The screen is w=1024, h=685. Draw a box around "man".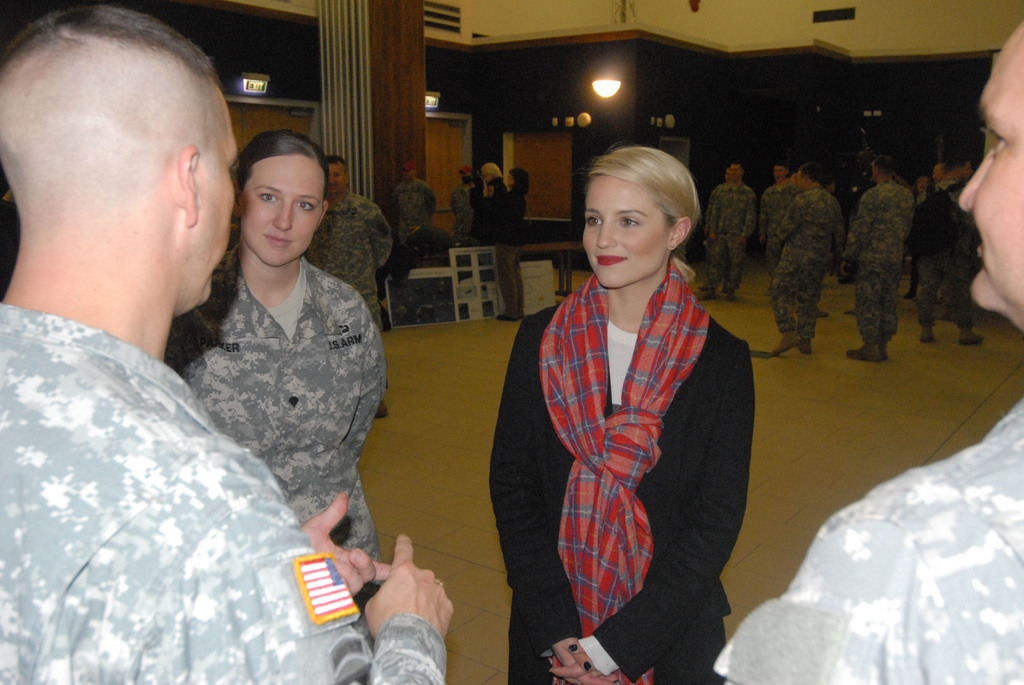
[x1=840, y1=150, x2=912, y2=359].
